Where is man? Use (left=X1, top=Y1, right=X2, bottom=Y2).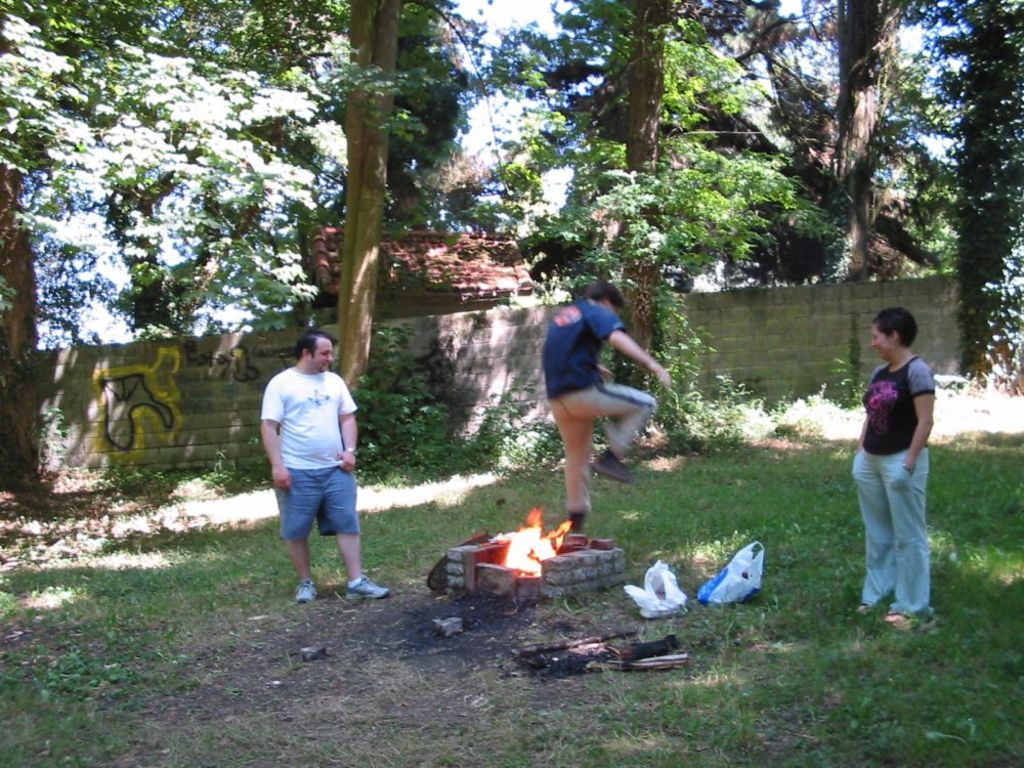
(left=545, top=279, right=692, bottom=523).
